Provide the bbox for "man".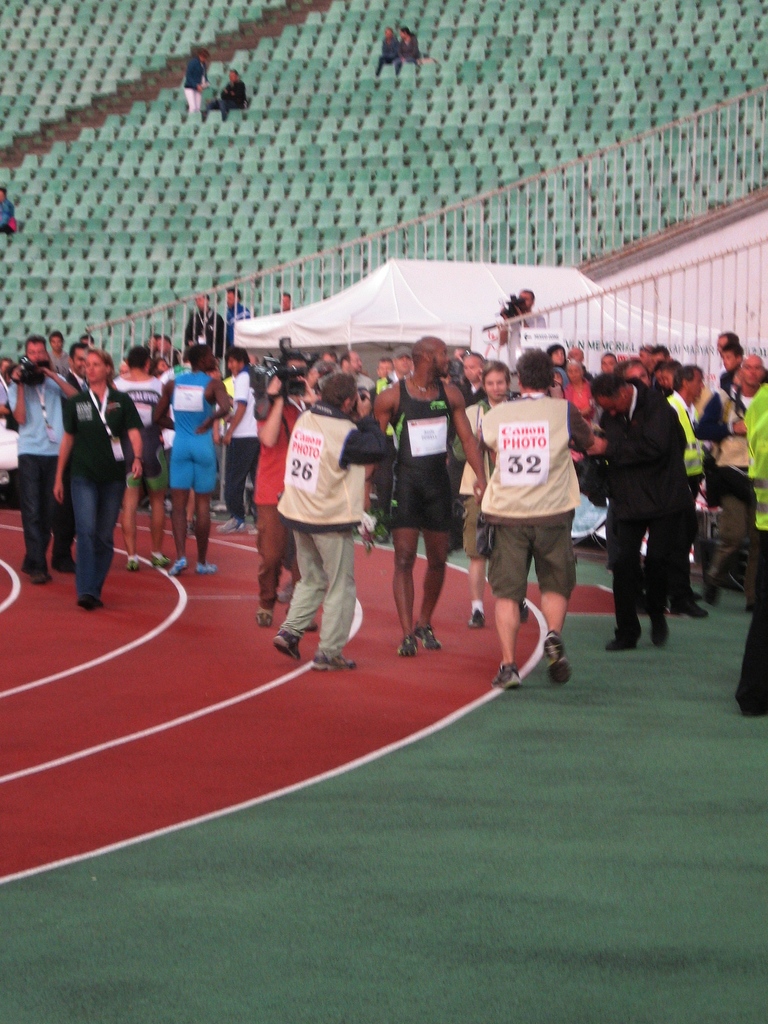
box=[702, 351, 767, 463].
